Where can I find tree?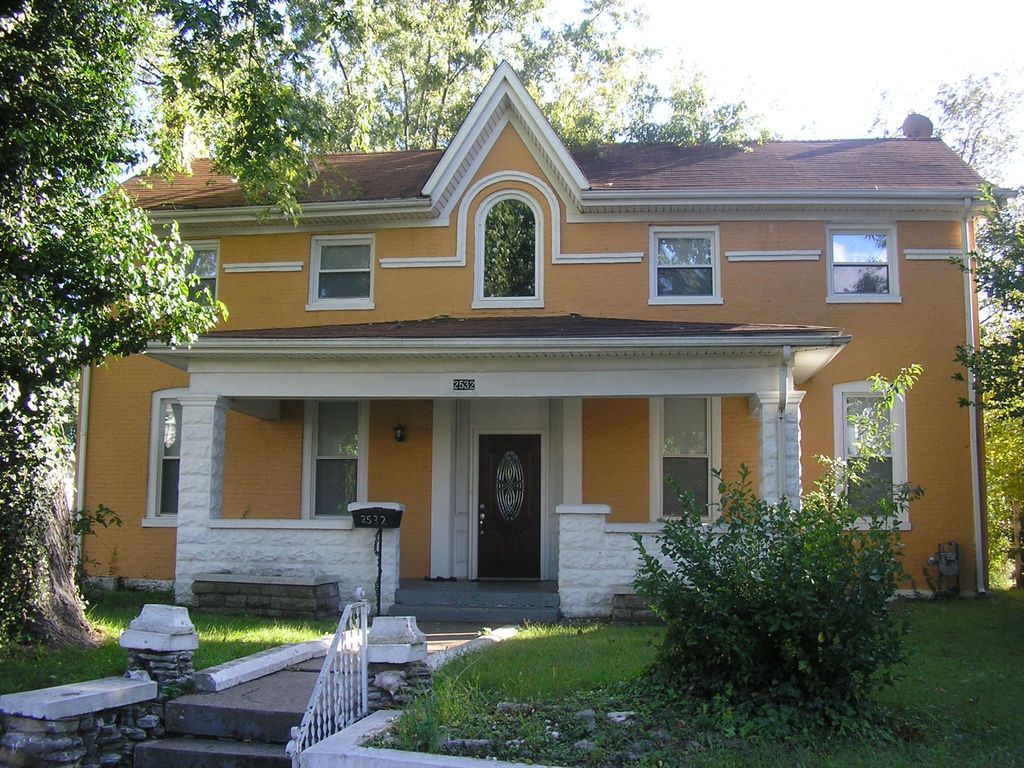
You can find it at 623/361/918/743.
